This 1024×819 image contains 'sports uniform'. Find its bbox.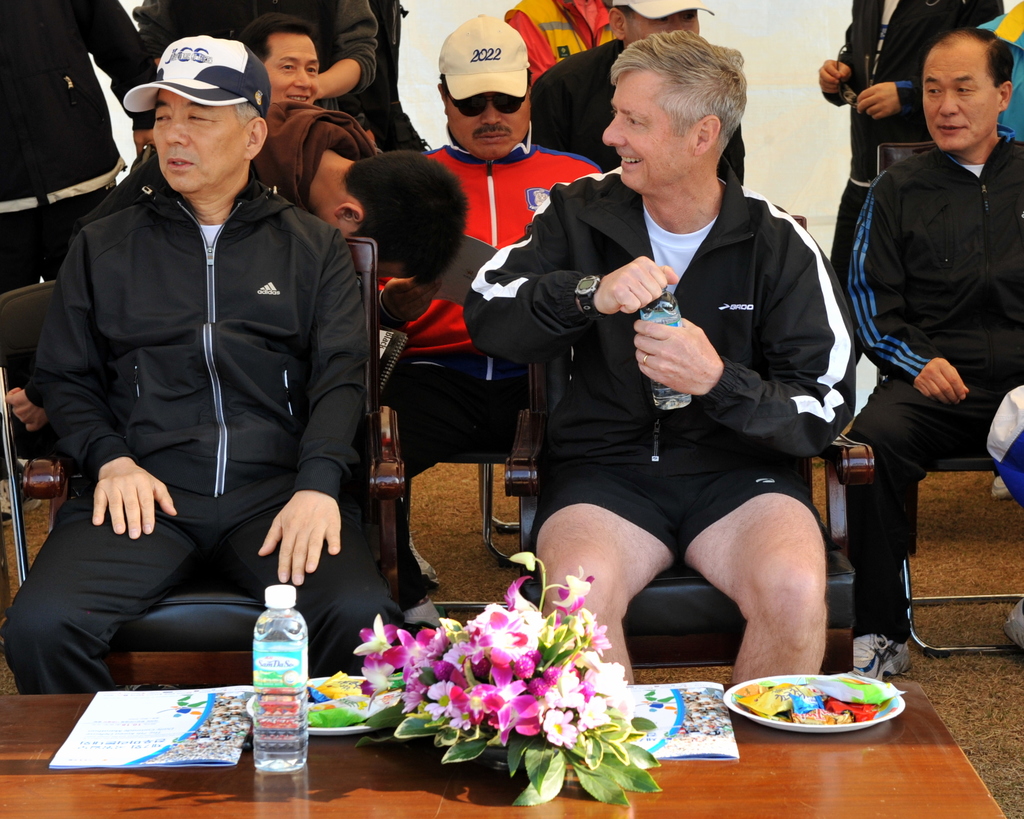
rect(827, 0, 1005, 301).
